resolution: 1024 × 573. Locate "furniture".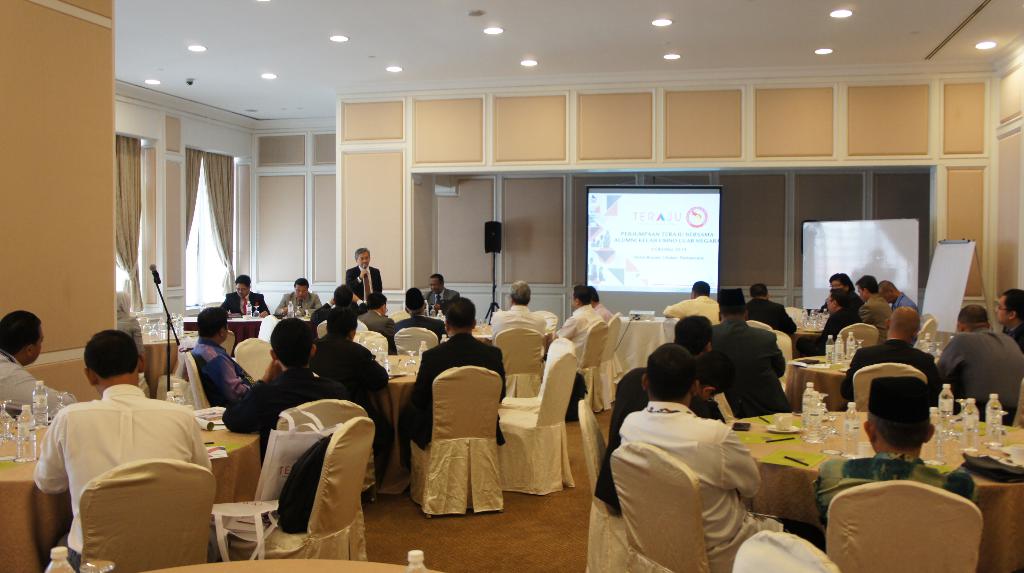
{"left": 487, "top": 352, "right": 571, "bottom": 491}.
